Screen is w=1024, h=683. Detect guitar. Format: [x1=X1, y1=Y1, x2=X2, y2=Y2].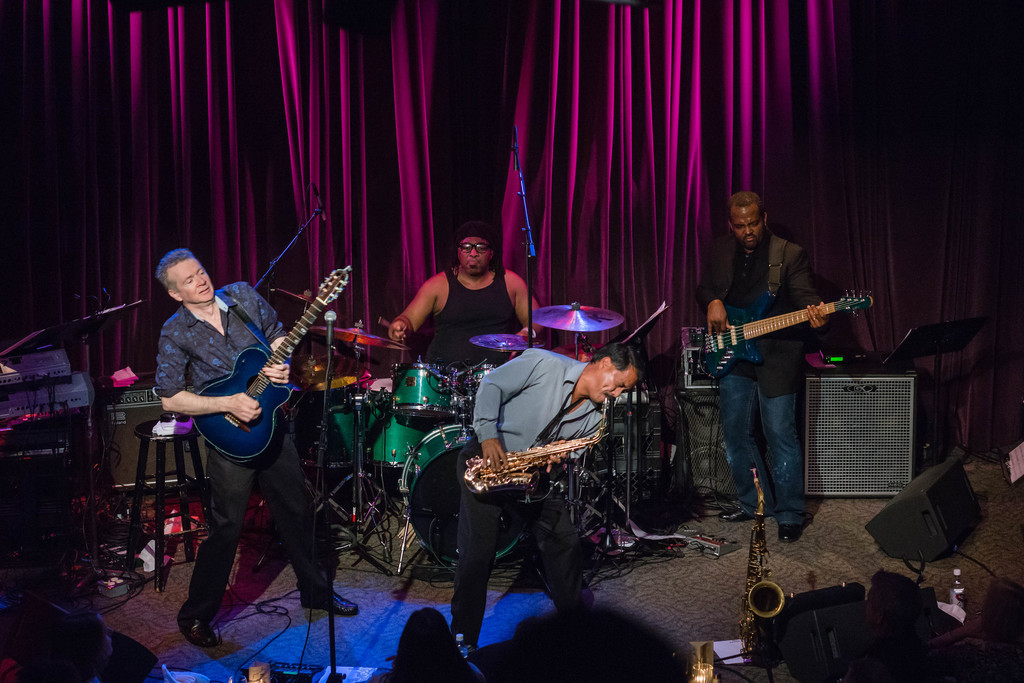
[x1=173, y1=262, x2=350, y2=466].
